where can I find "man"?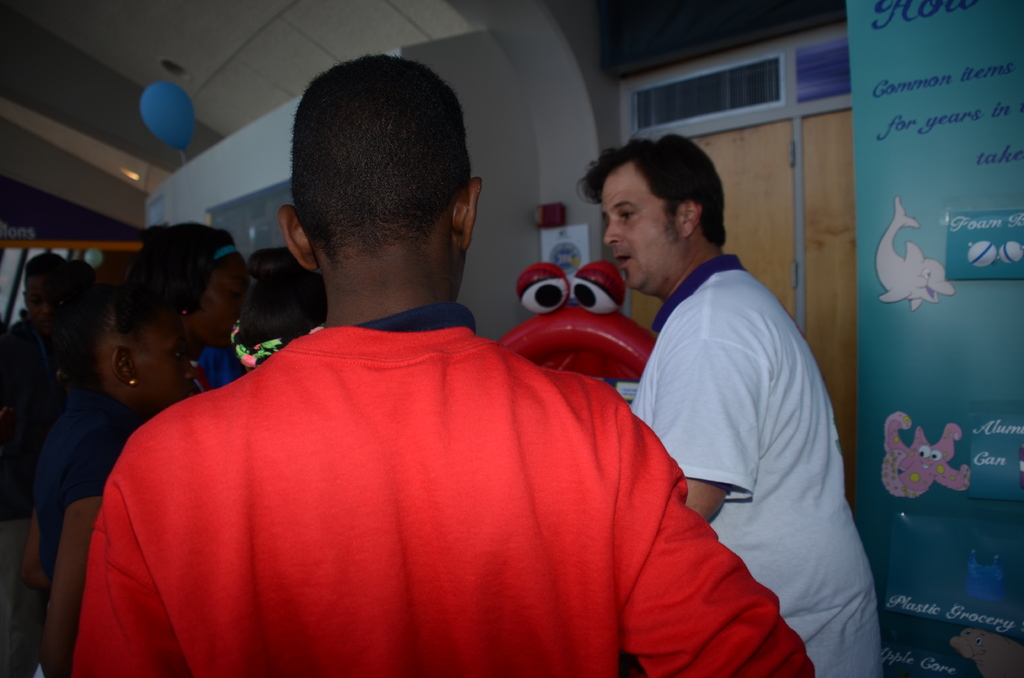
You can find it at 572/135/885/677.
